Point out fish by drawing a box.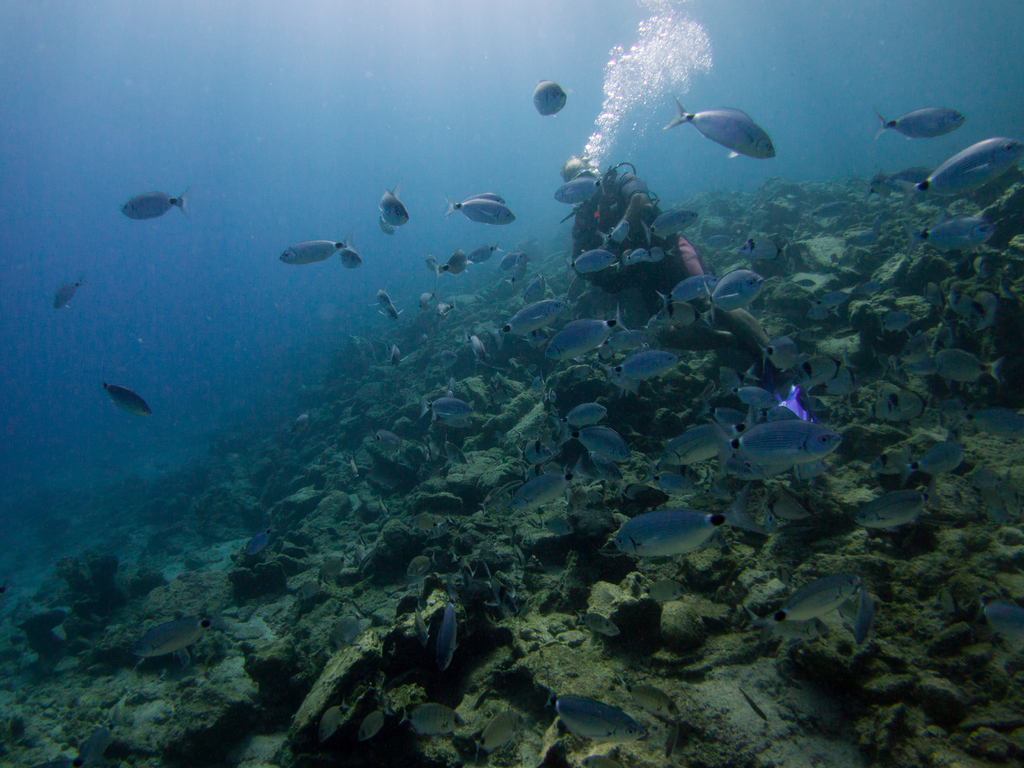
{"left": 82, "top": 710, "right": 119, "bottom": 767}.
